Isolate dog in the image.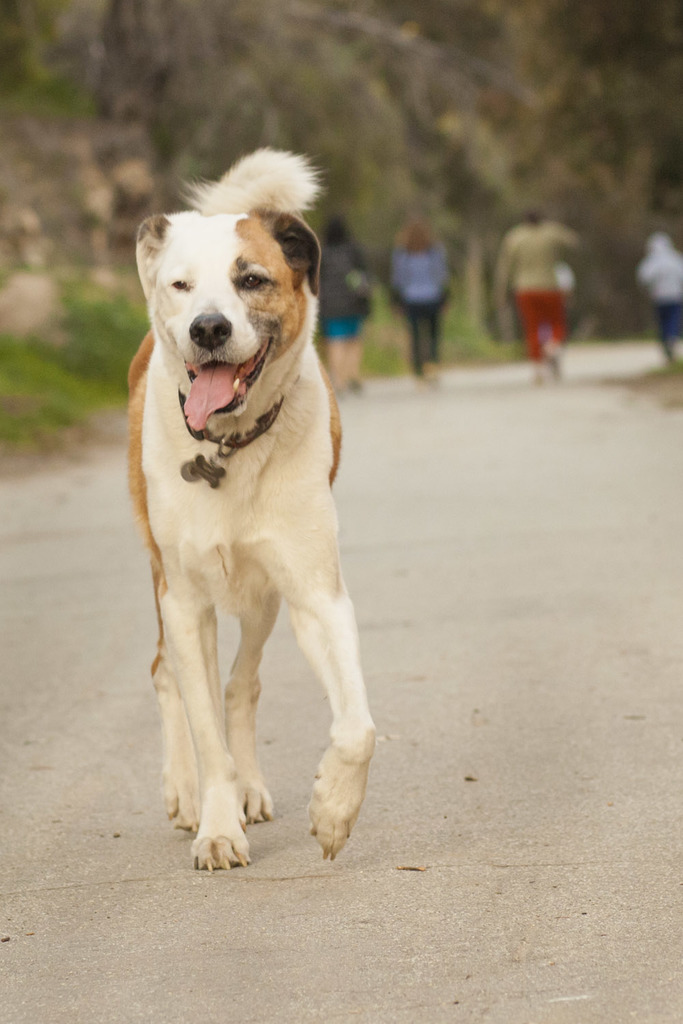
Isolated region: 122,141,379,876.
